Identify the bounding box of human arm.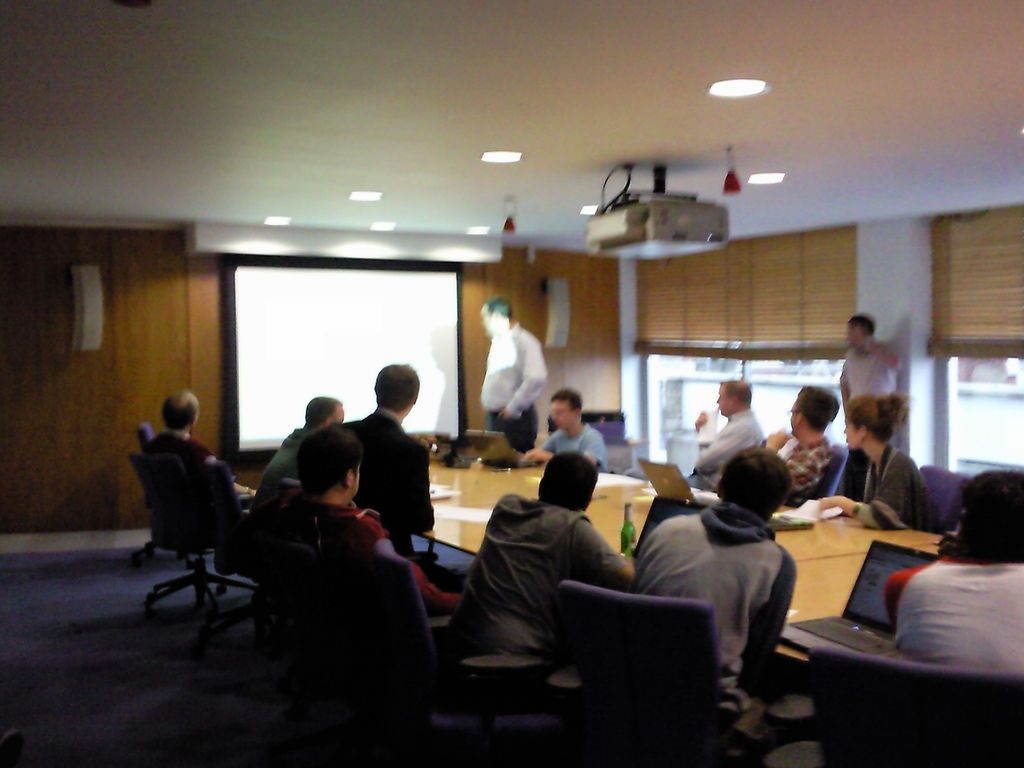
region(521, 435, 602, 468).
